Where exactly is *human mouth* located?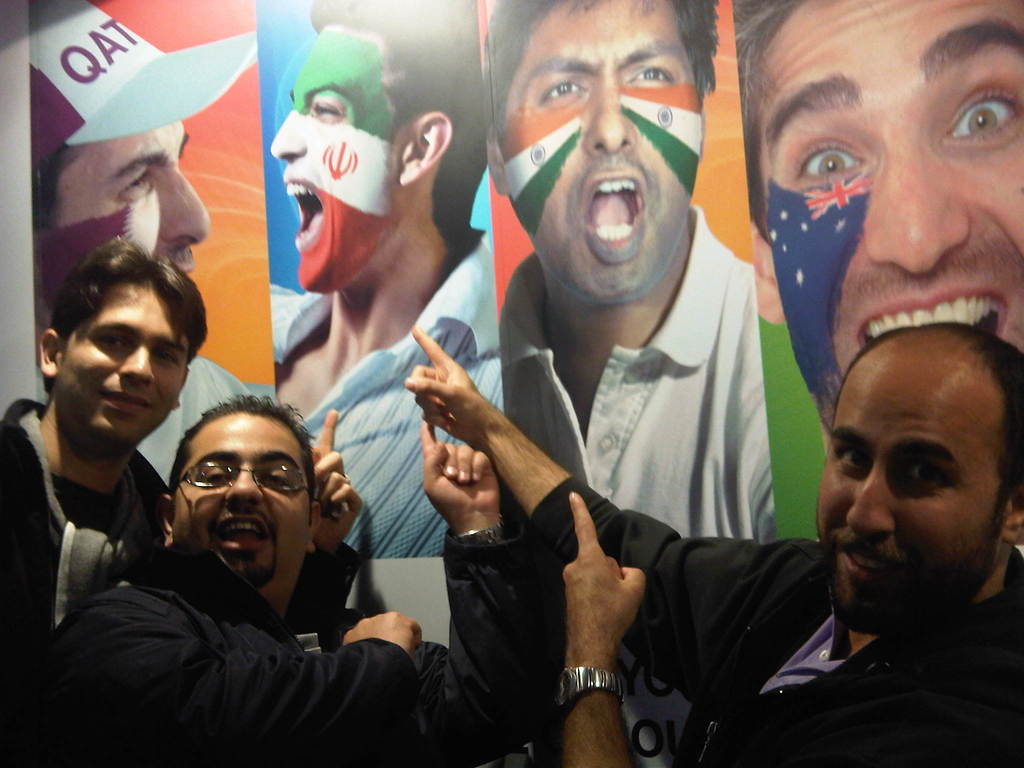
Its bounding box is x1=176, y1=259, x2=196, y2=276.
